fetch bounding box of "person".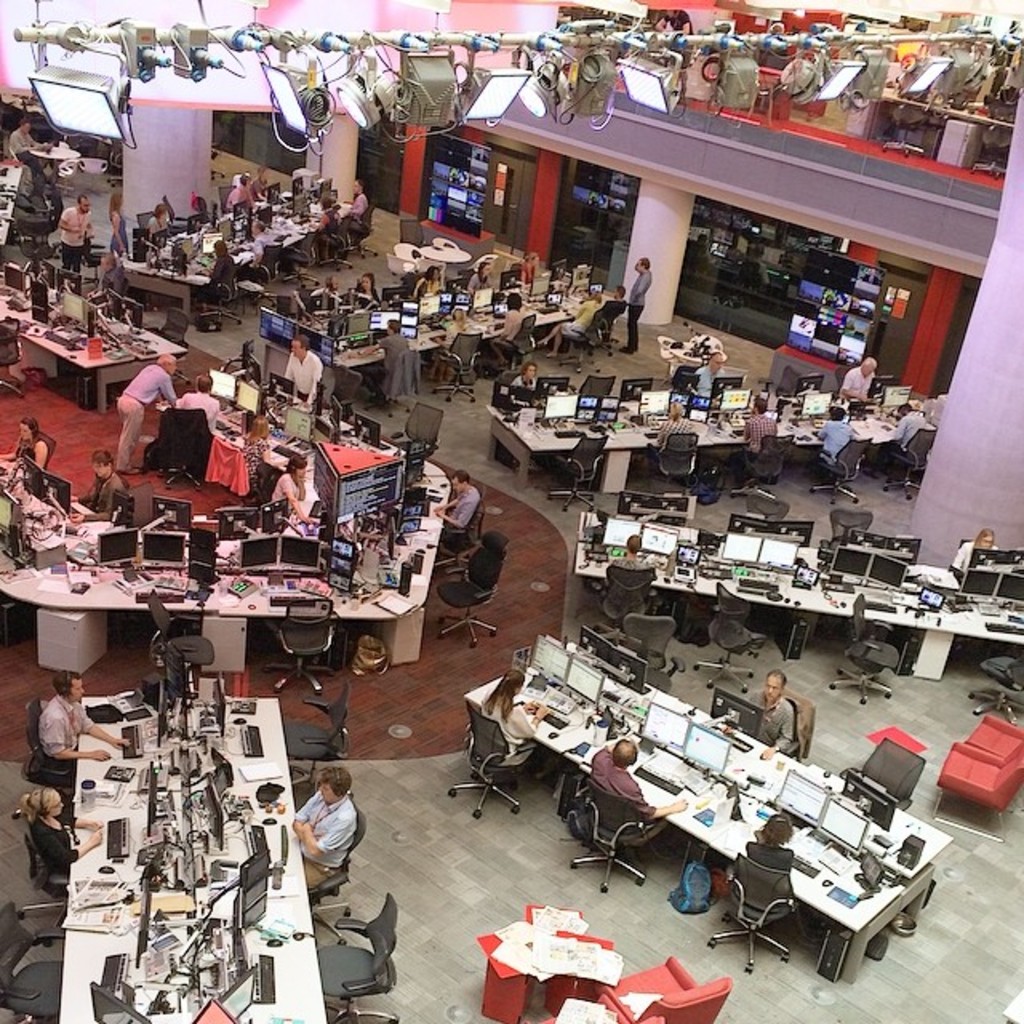
Bbox: <bbox>290, 765, 360, 891</bbox>.
